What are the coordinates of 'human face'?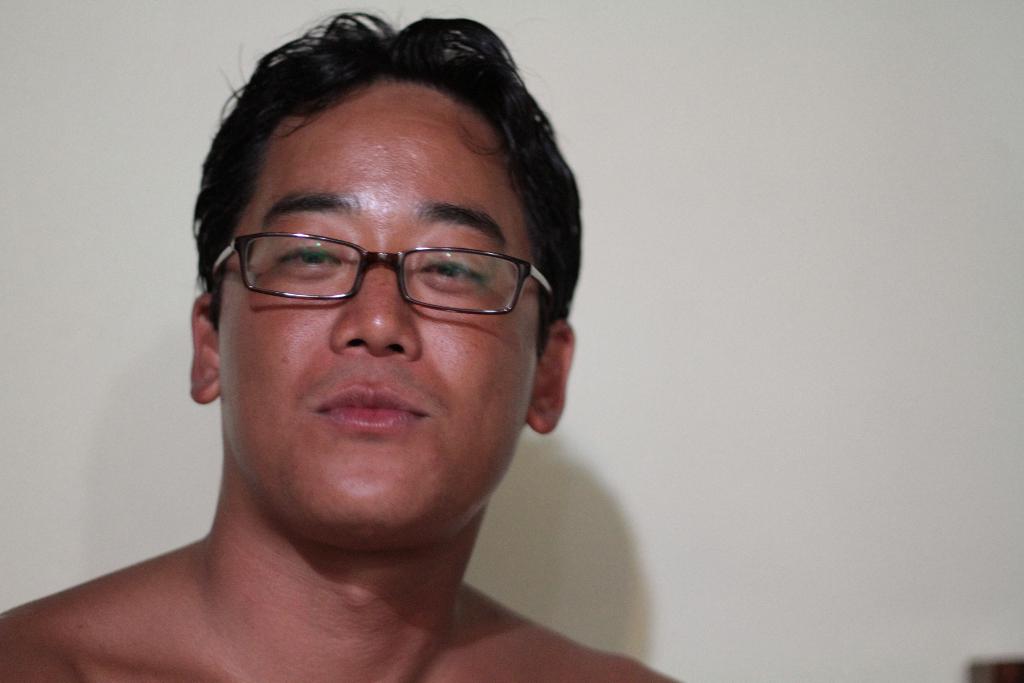
218:81:540:525.
